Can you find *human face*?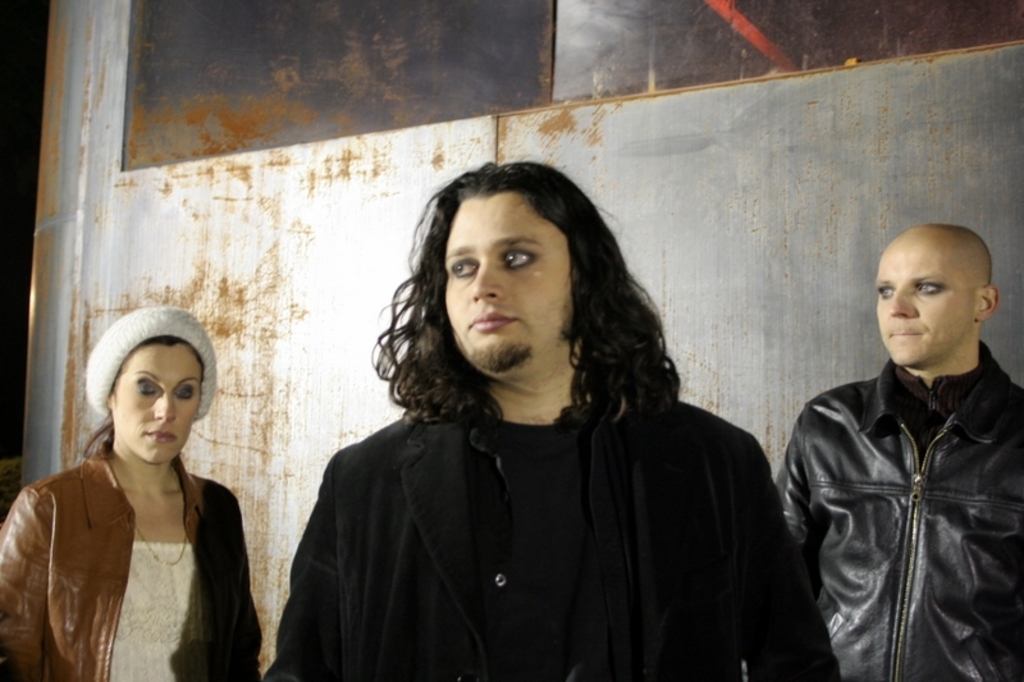
Yes, bounding box: 111 344 204 466.
